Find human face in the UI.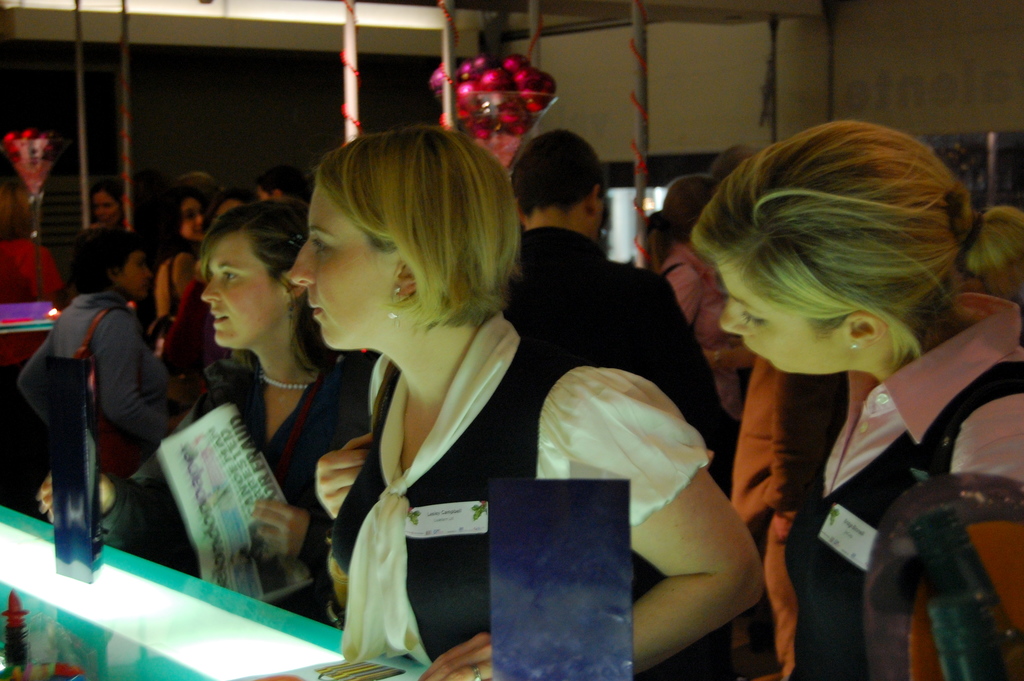
UI element at 95 195 119 224.
